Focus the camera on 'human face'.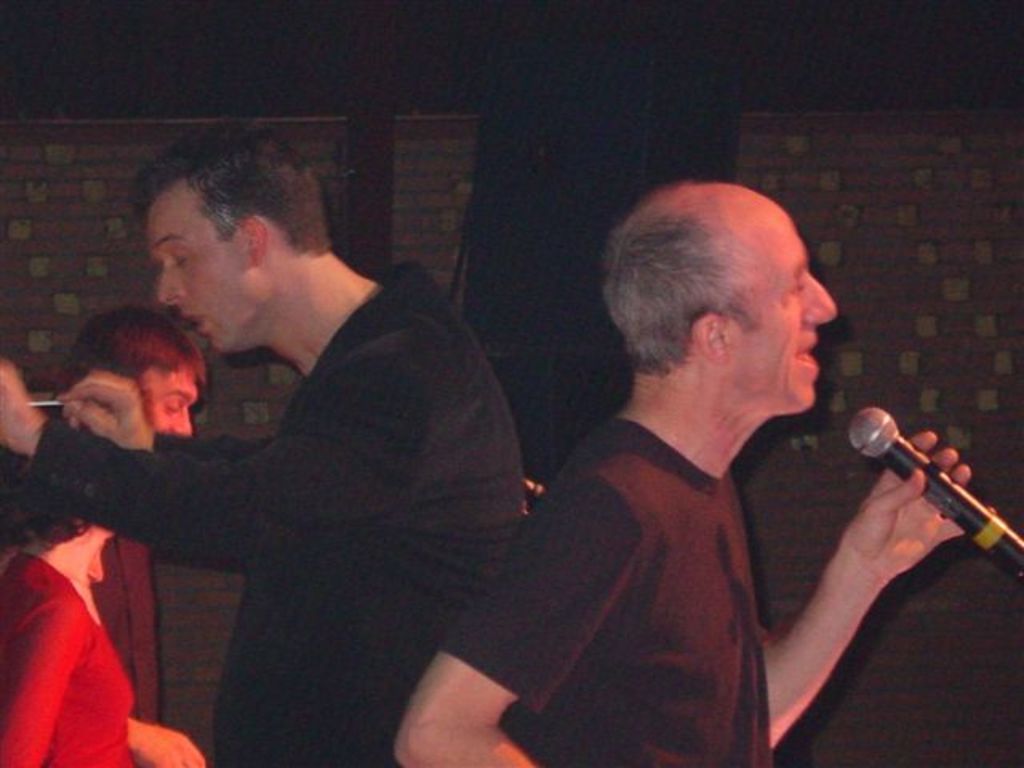
Focus region: locate(149, 189, 266, 355).
